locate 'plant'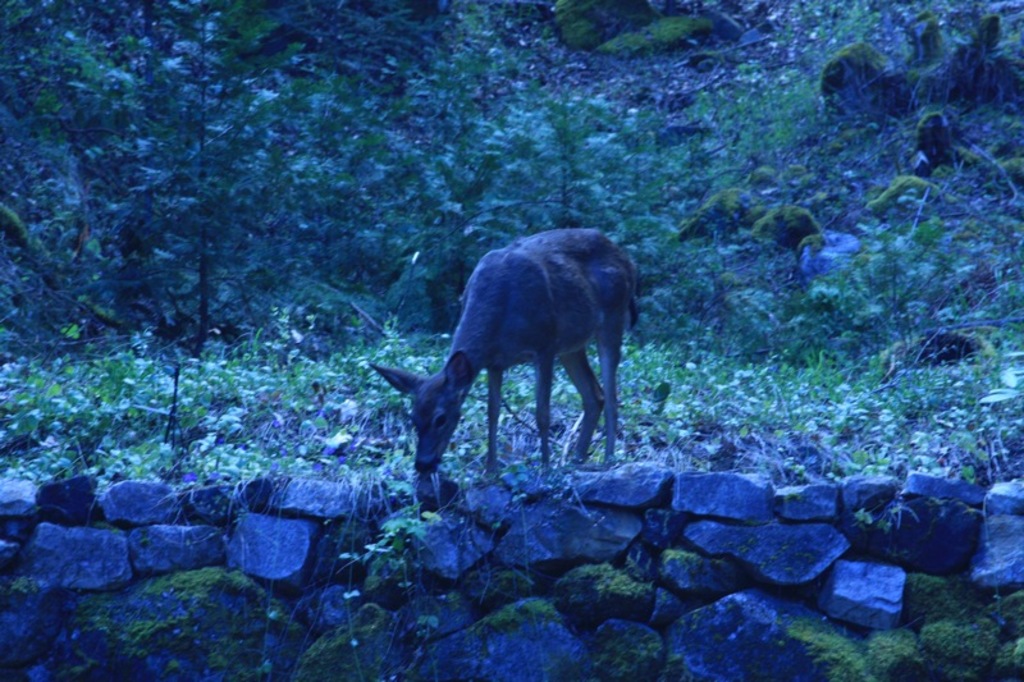
56, 655, 106, 681
